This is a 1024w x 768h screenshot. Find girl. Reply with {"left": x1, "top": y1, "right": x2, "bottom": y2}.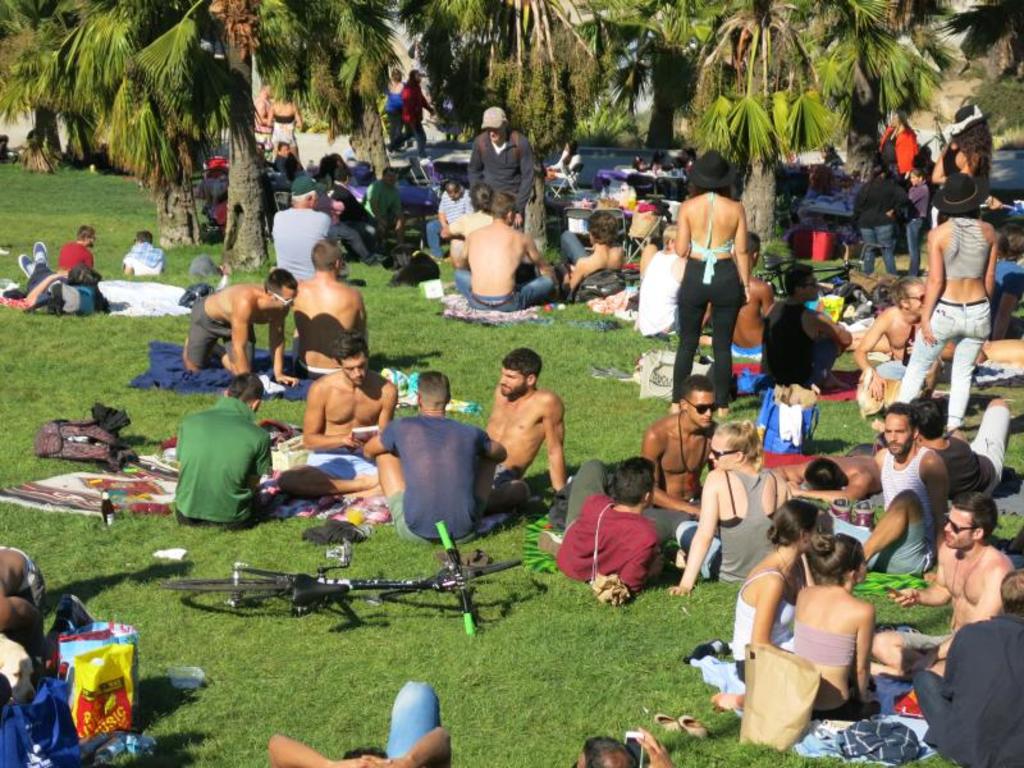
{"left": 676, "top": 154, "right": 758, "bottom": 412}.
